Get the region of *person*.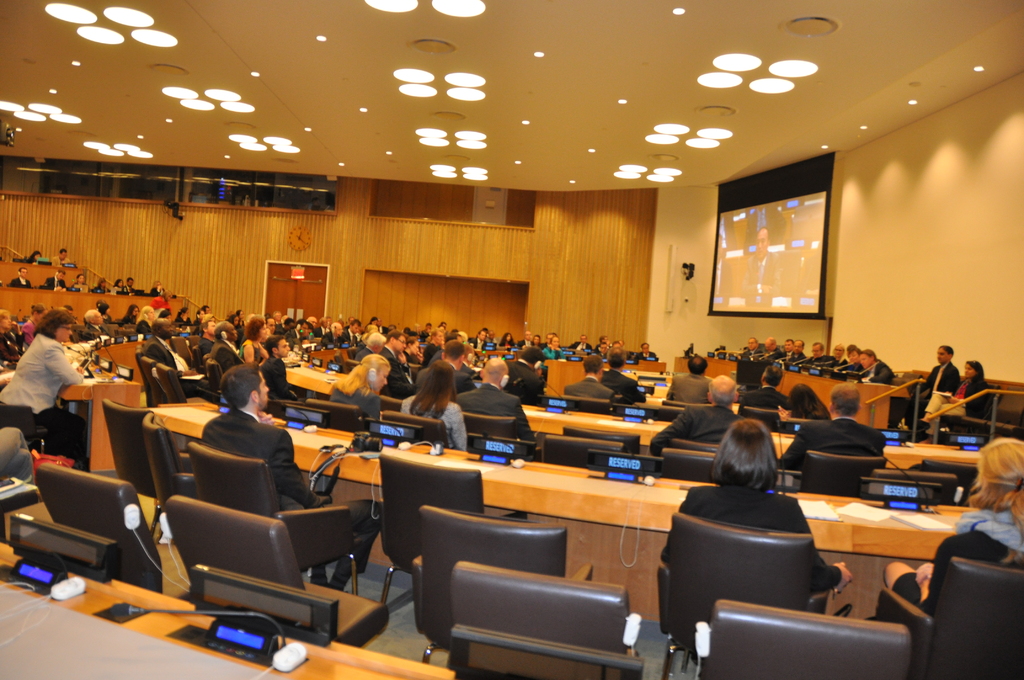
<box>381,328,411,396</box>.
